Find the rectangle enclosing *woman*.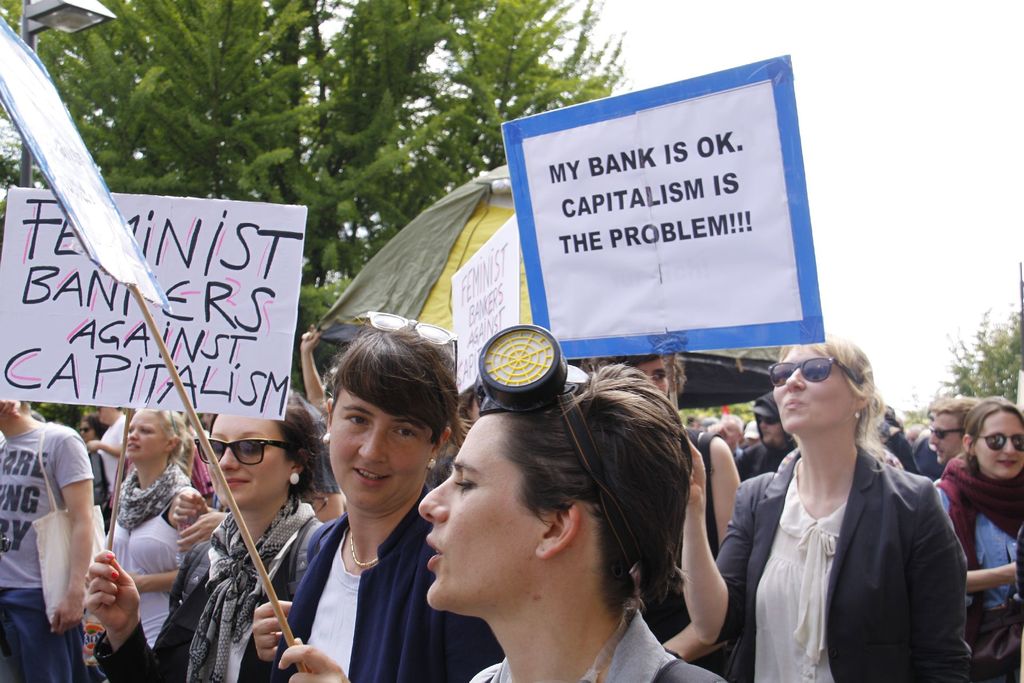
79, 389, 331, 682.
